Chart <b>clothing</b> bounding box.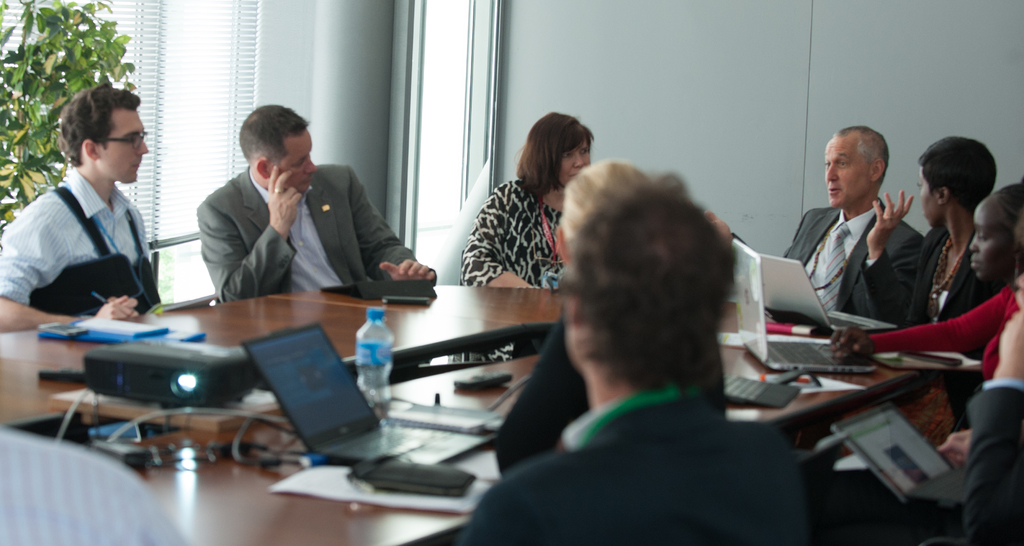
Charted: x1=780 y1=191 x2=927 y2=331.
